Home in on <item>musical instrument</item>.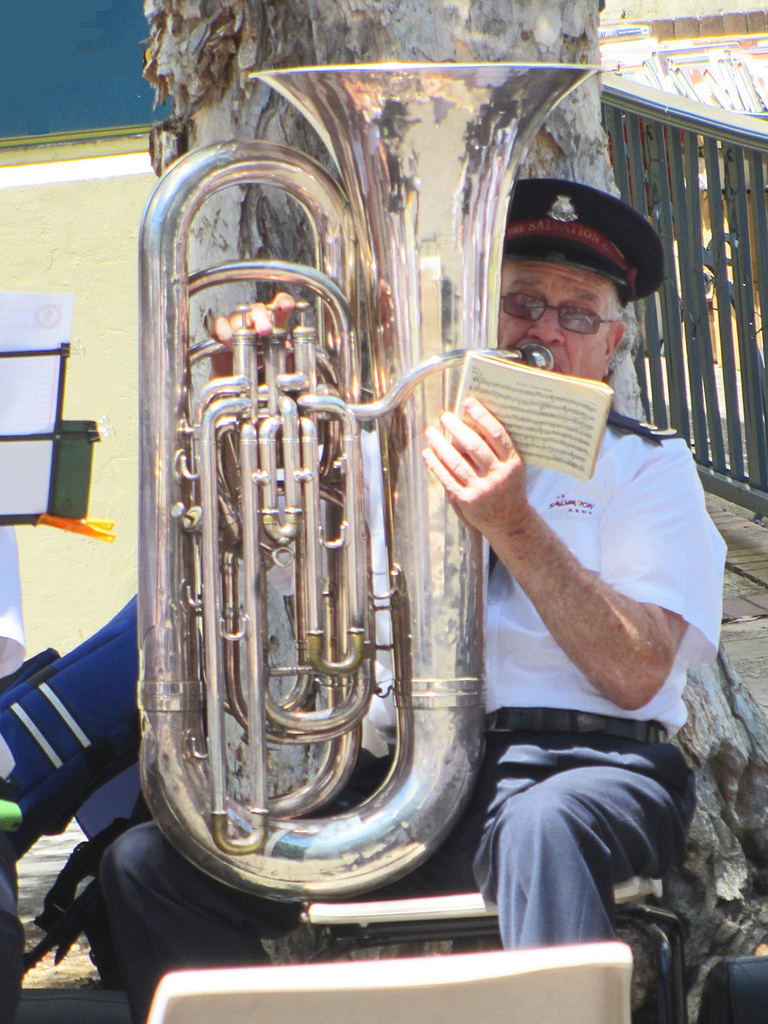
Homed in at left=132, top=67, right=613, bottom=905.
